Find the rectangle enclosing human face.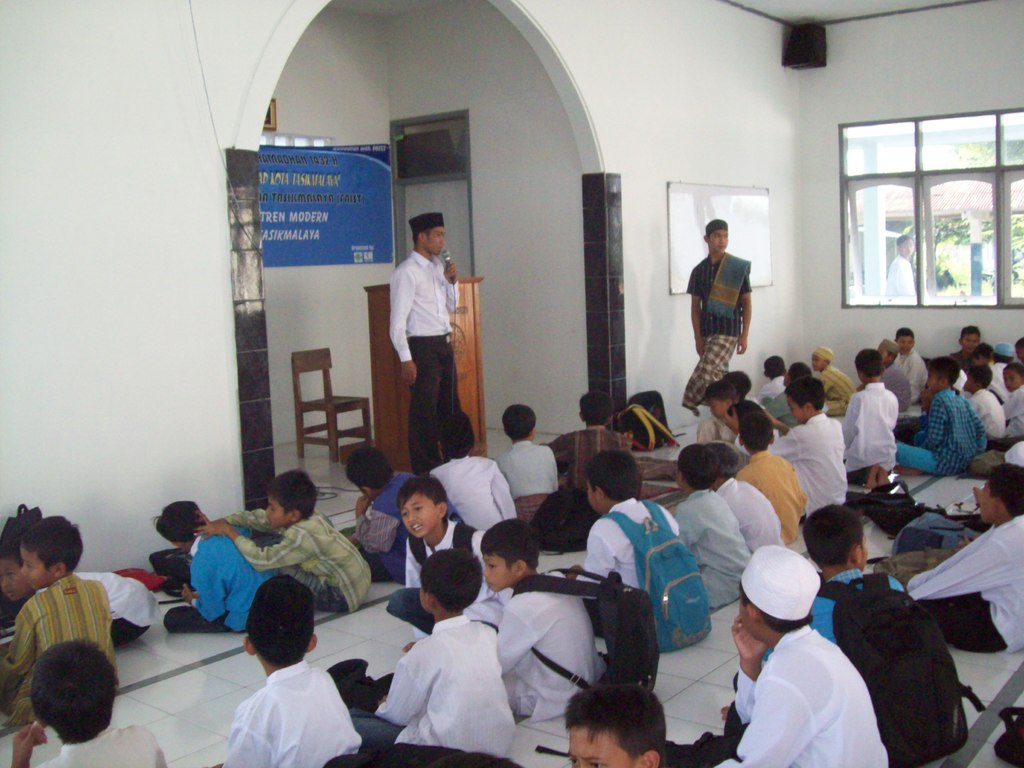
[left=1002, top=368, right=1020, bottom=389].
